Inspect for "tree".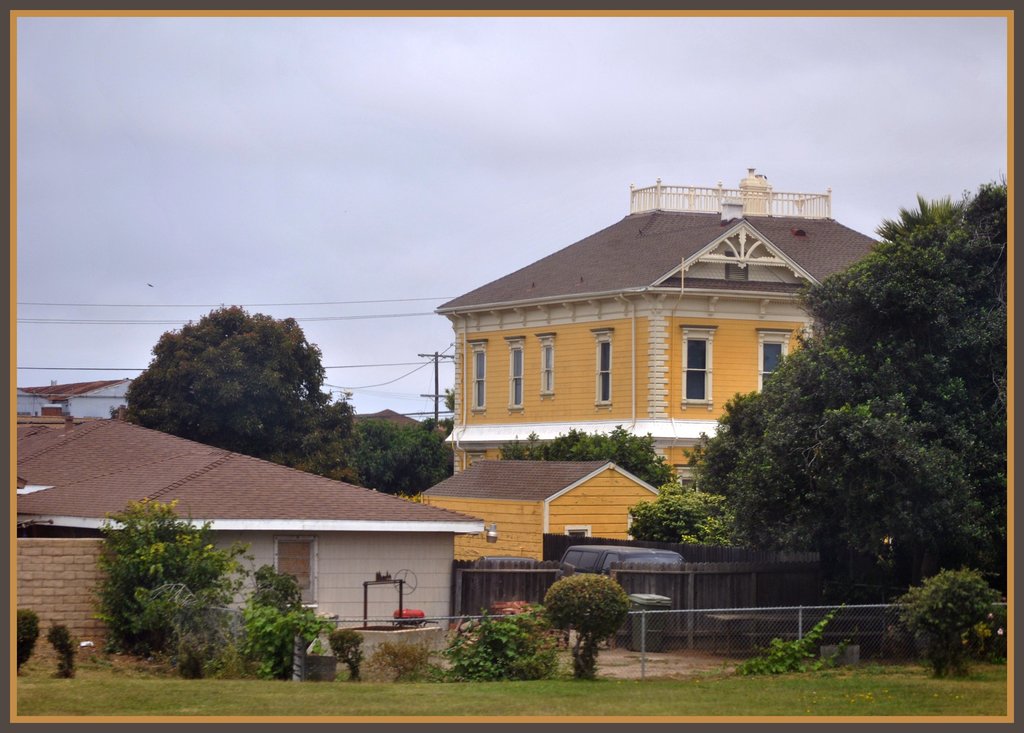
Inspection: [250,563,358,691].
